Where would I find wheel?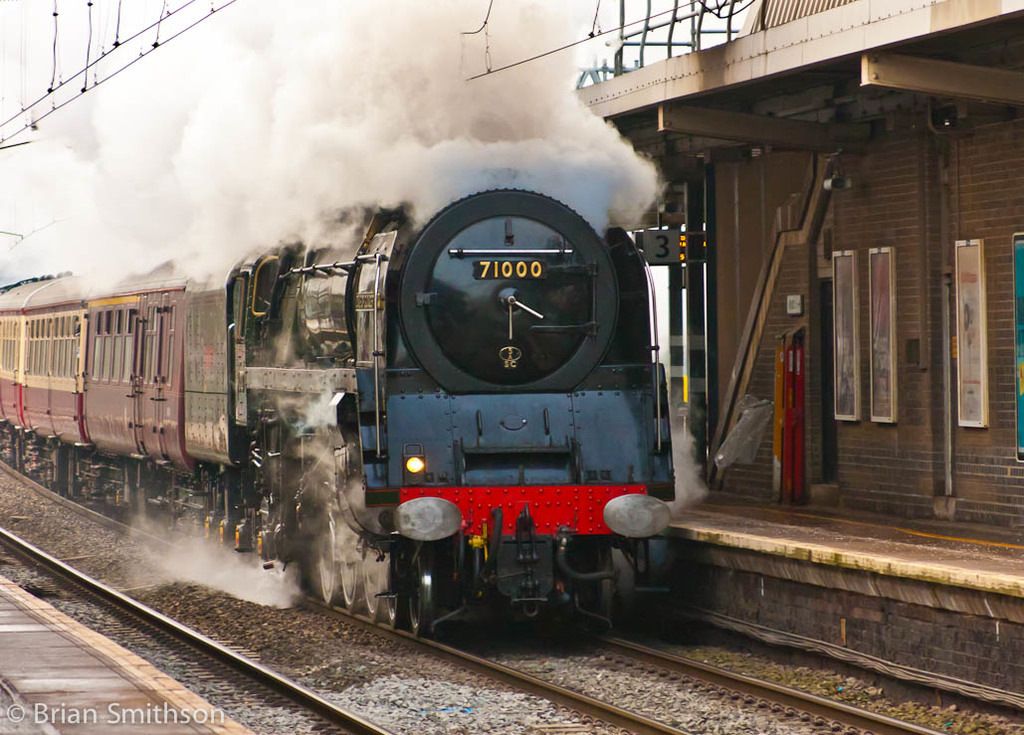
At (left=364, top=549, right=382, bottom=624).
